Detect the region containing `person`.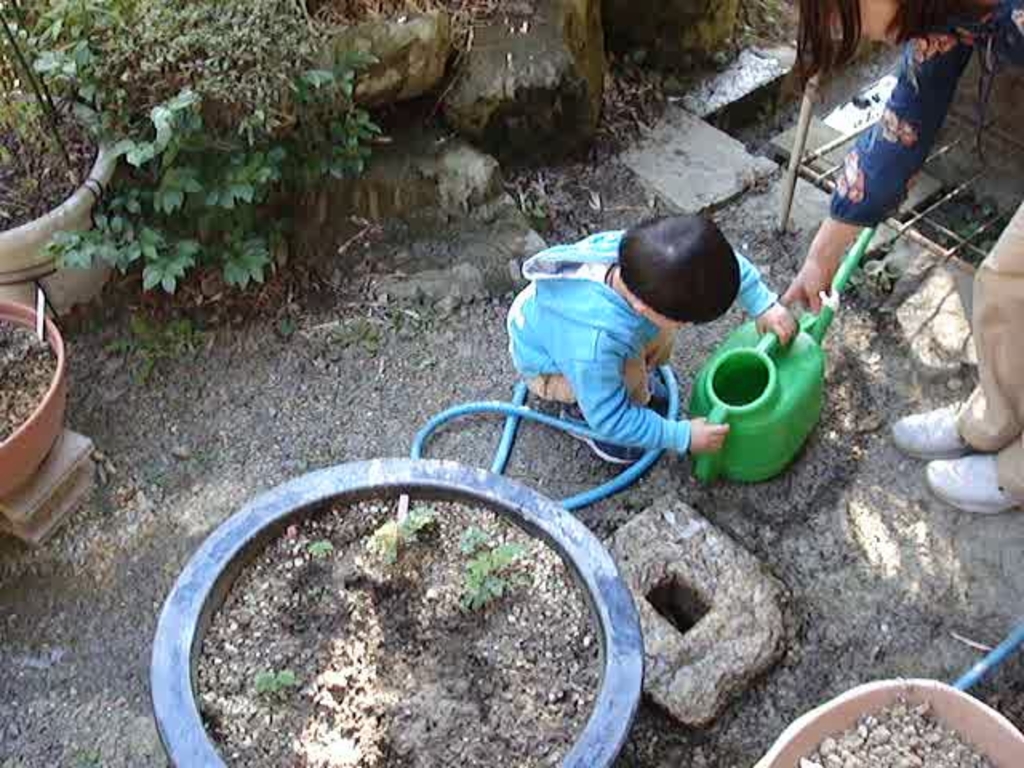
787:0:1022:517.
